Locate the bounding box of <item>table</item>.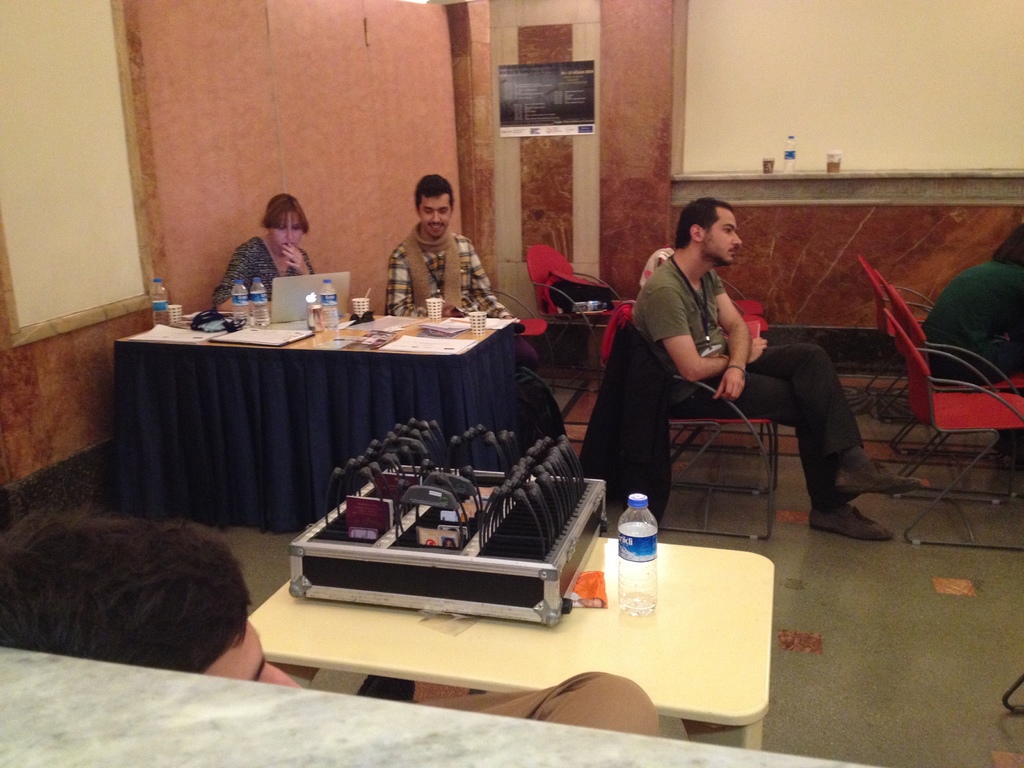
Bounding box: box=[112, 301, 527, 536].
